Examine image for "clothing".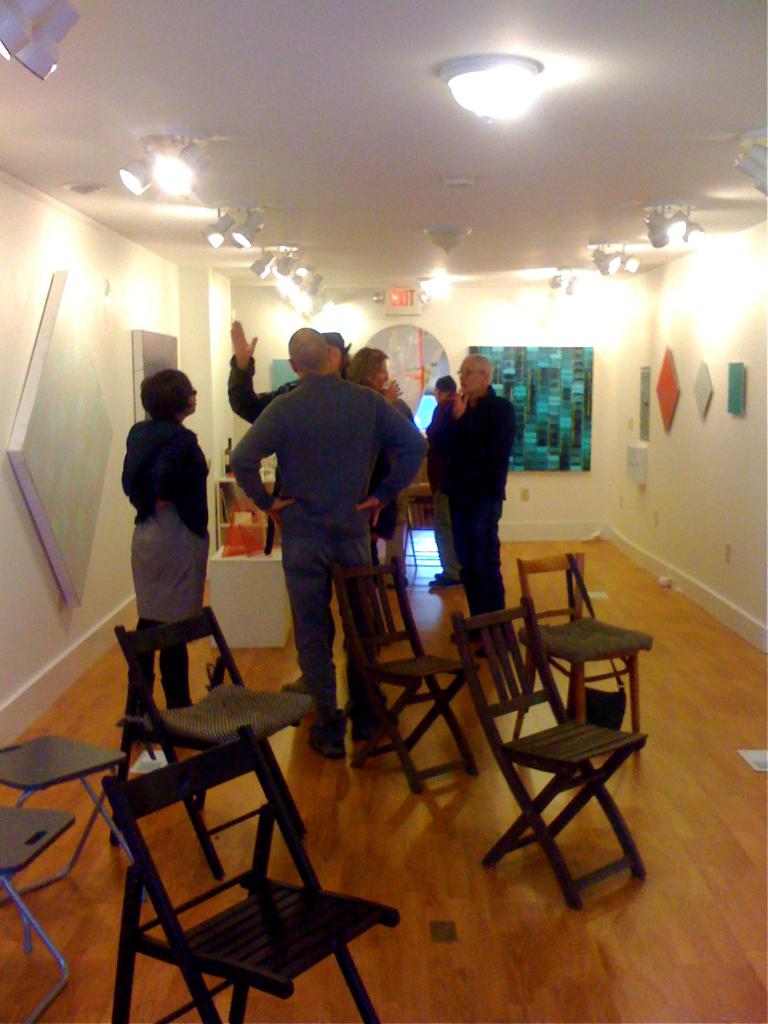
Examination result: [214, 353, 318, 418].
